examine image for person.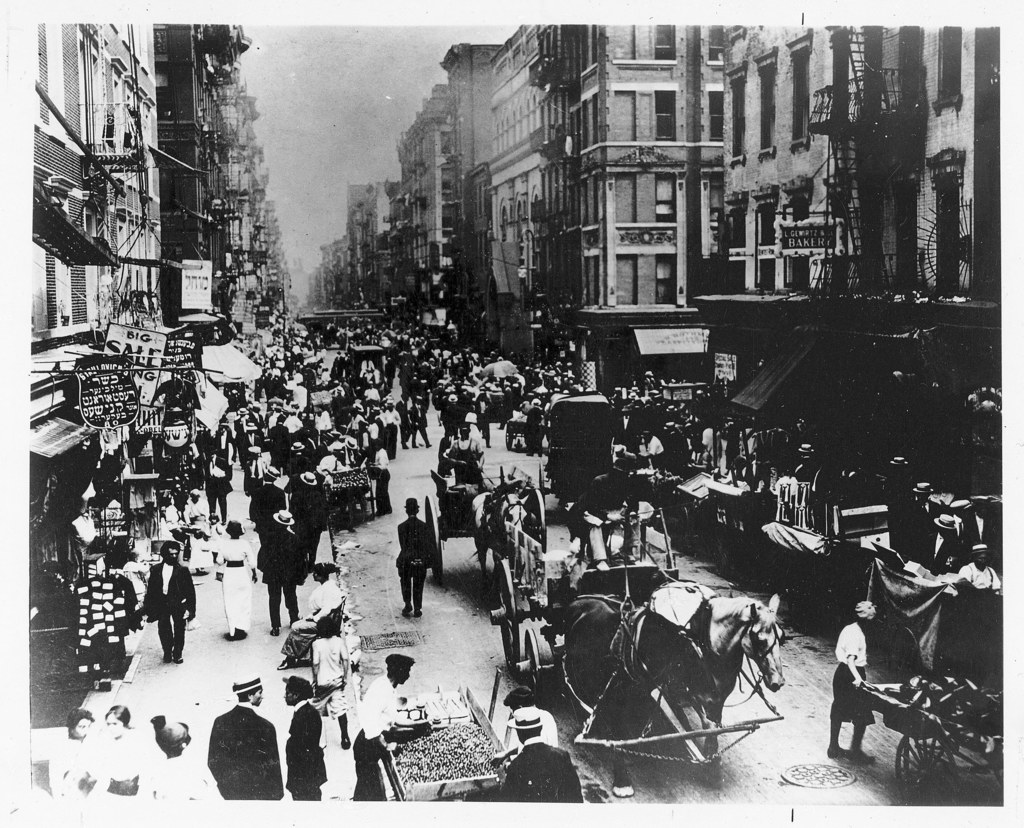
Examination result: BBox(143, 706, 206, 802).
